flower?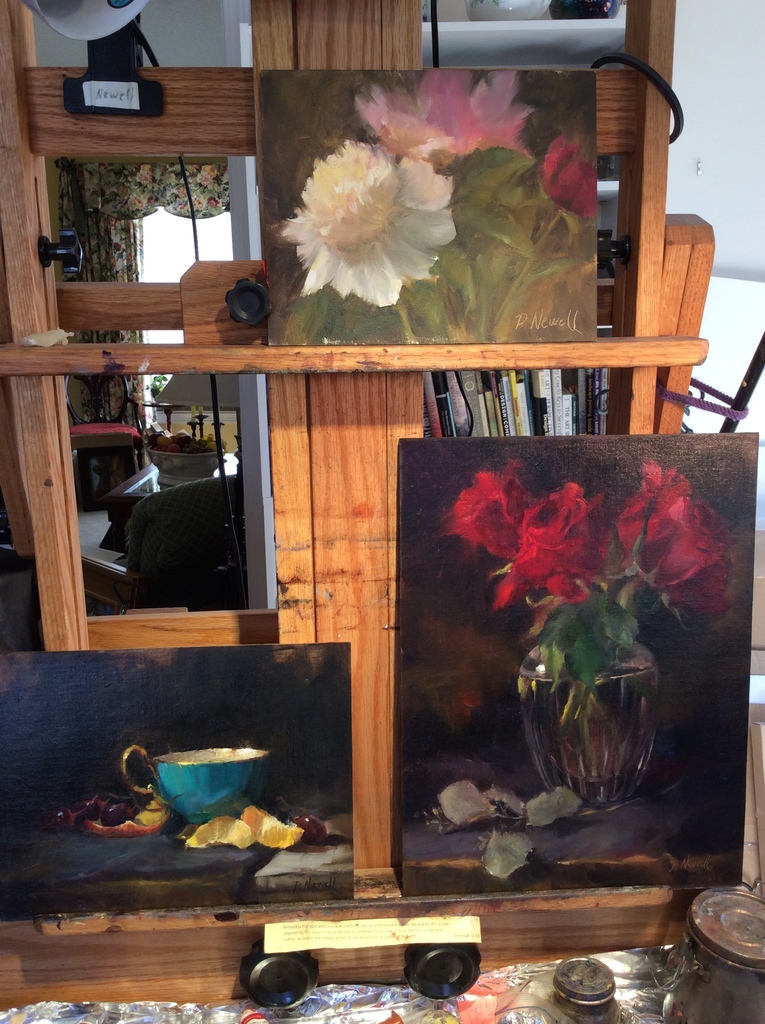
(441,469,530,555)
